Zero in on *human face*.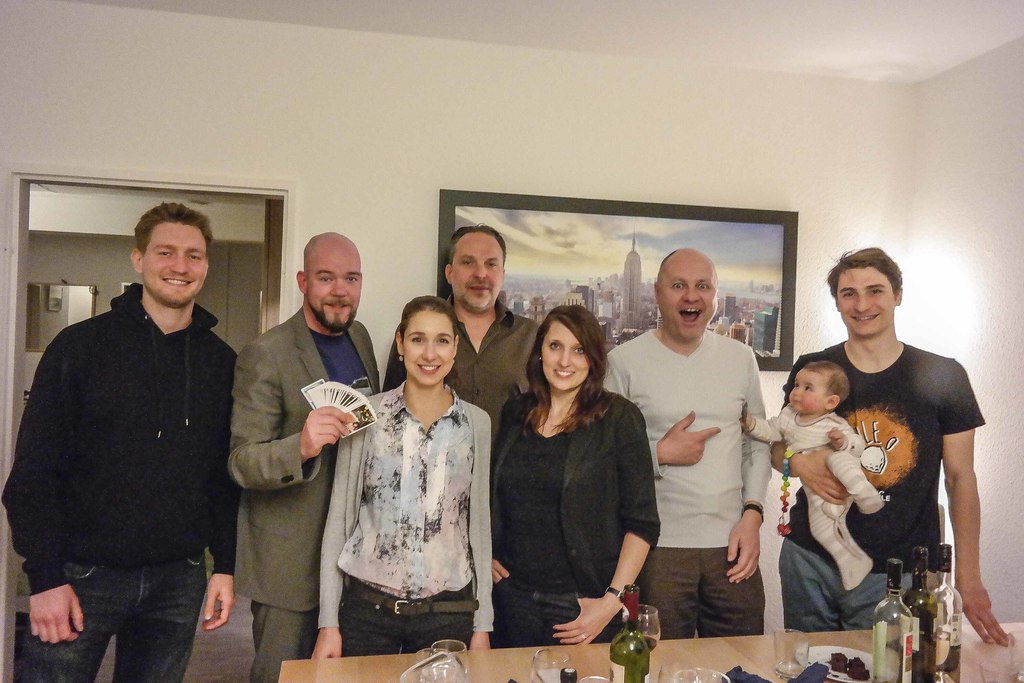
Zeroed in: 143,217,207,303.
